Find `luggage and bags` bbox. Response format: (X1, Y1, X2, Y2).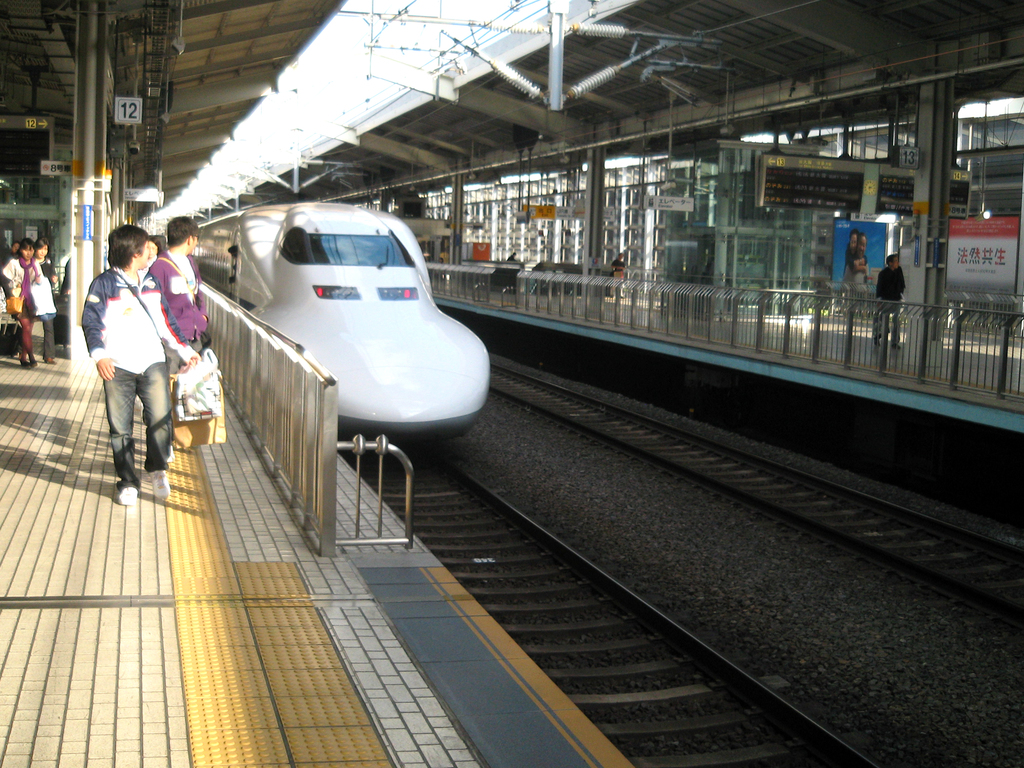
(170, 346, 225, 455).
